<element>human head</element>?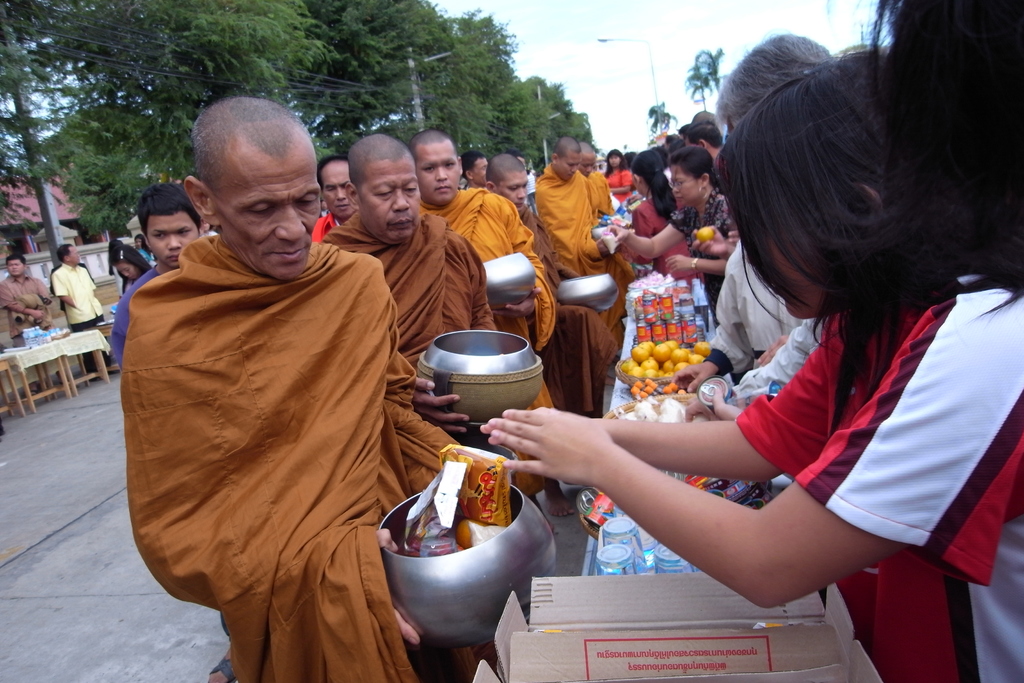
left=343, top=131, right=418, bottom=248
